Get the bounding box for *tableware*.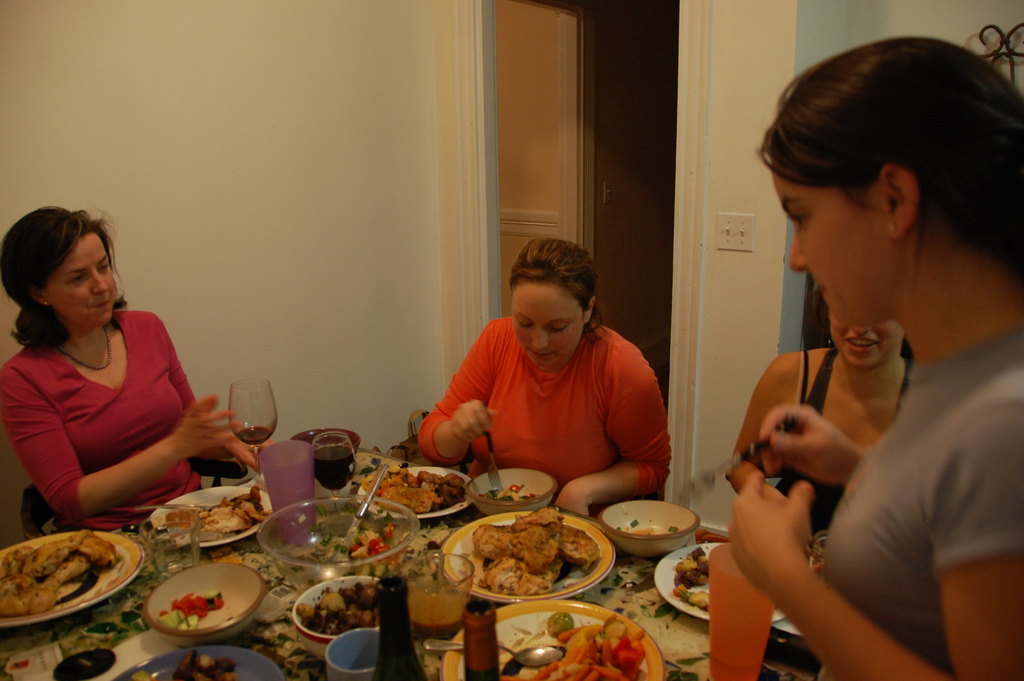
<box>225,379,276,490</box>.
